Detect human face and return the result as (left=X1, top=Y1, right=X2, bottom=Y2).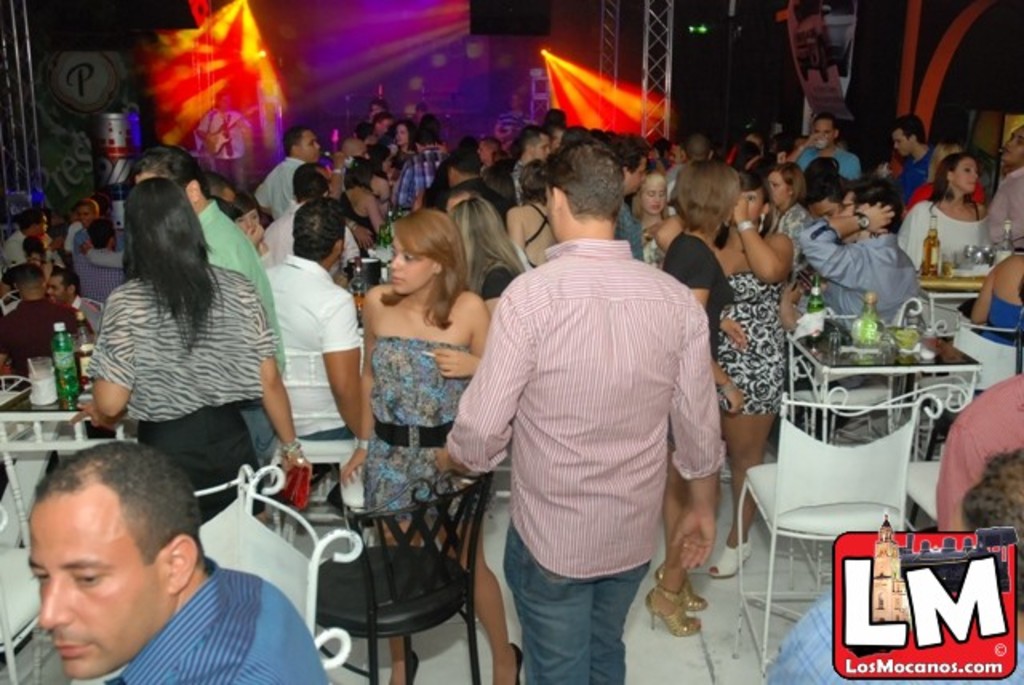
(left=942, top=157, right=982, bottom=192).
